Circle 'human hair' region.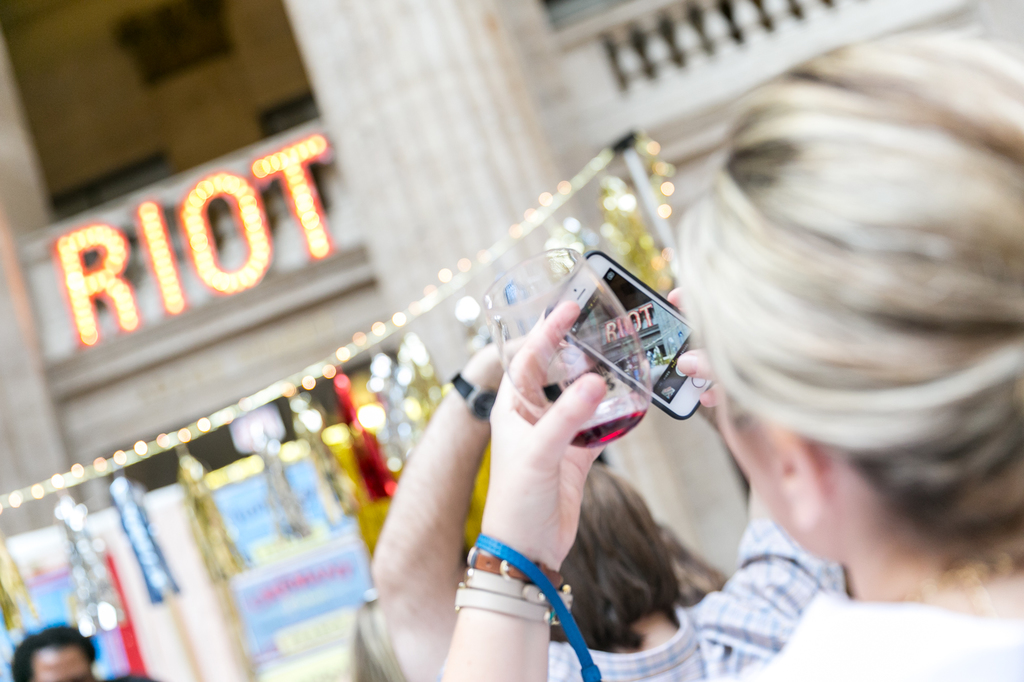
Region: [10,625,99,681].
